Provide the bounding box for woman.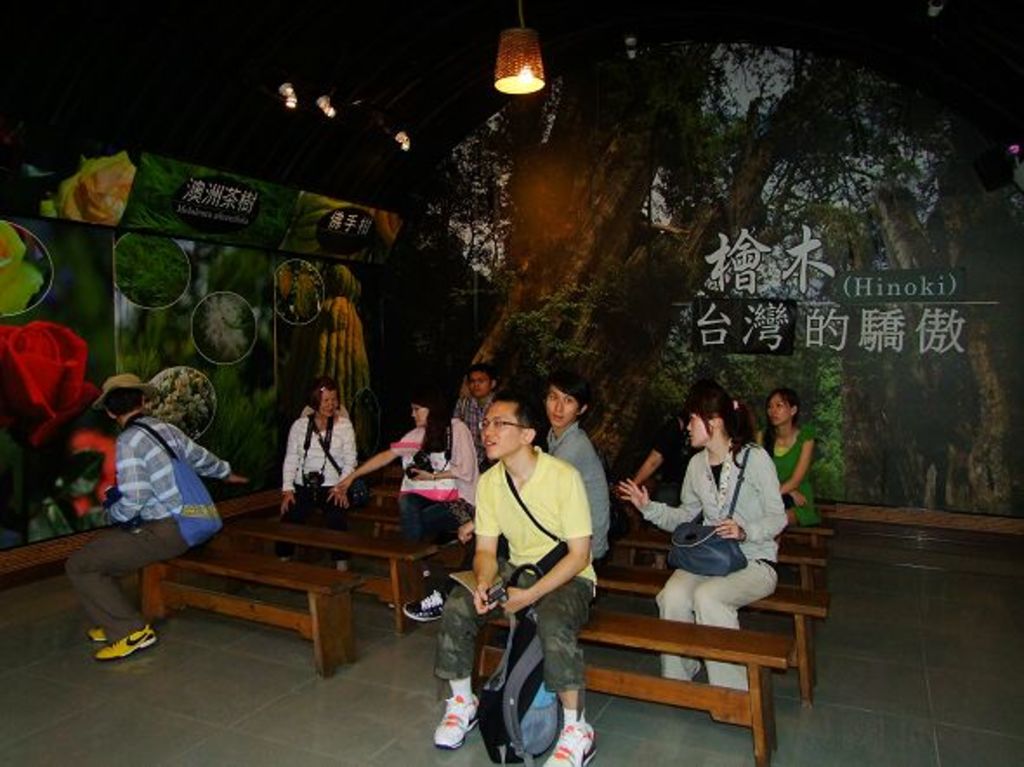
628,380,710,573.
